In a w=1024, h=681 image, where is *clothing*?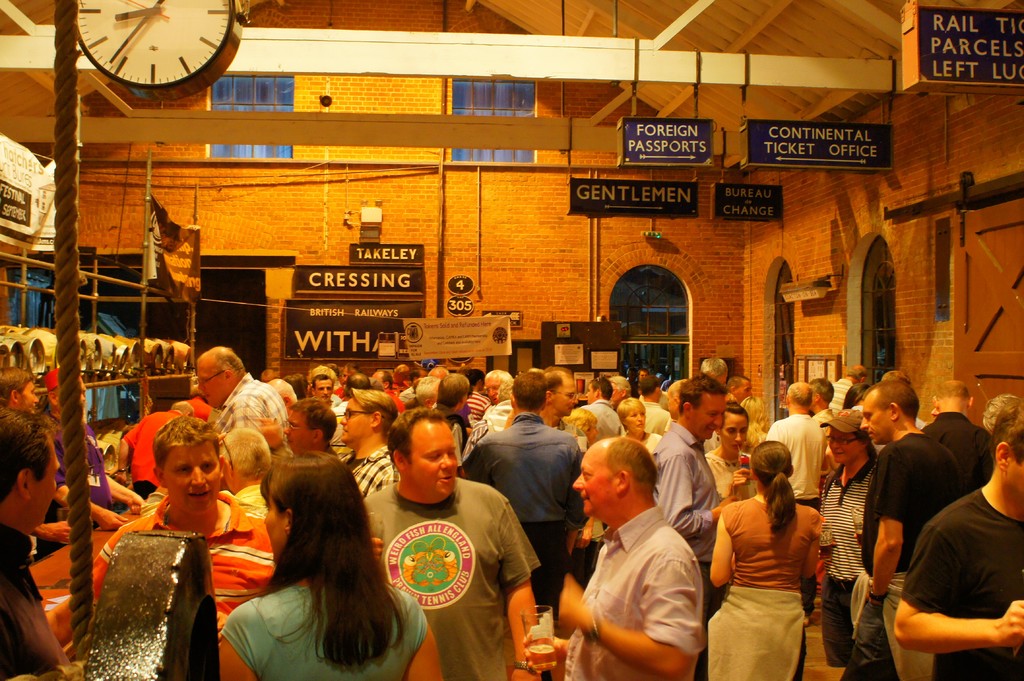
pyautogui.locateOnScreen(563, 509, 701, 680).
